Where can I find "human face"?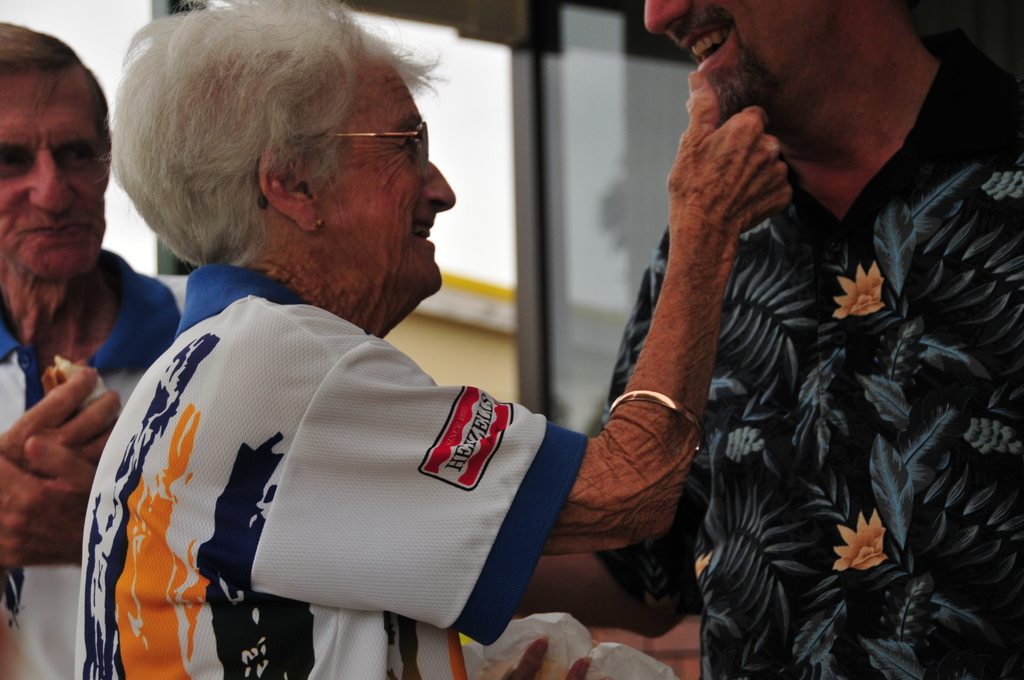
You can find it at bbox=(0, 63, 105, 283).
